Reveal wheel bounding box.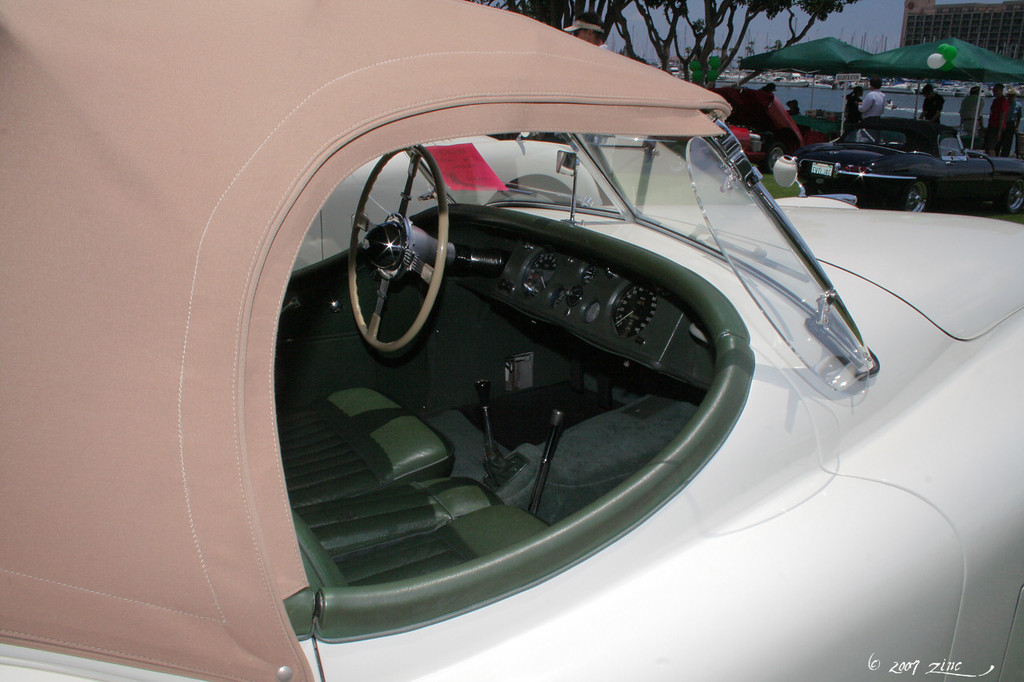
Revealed: 339,150,452,349.
